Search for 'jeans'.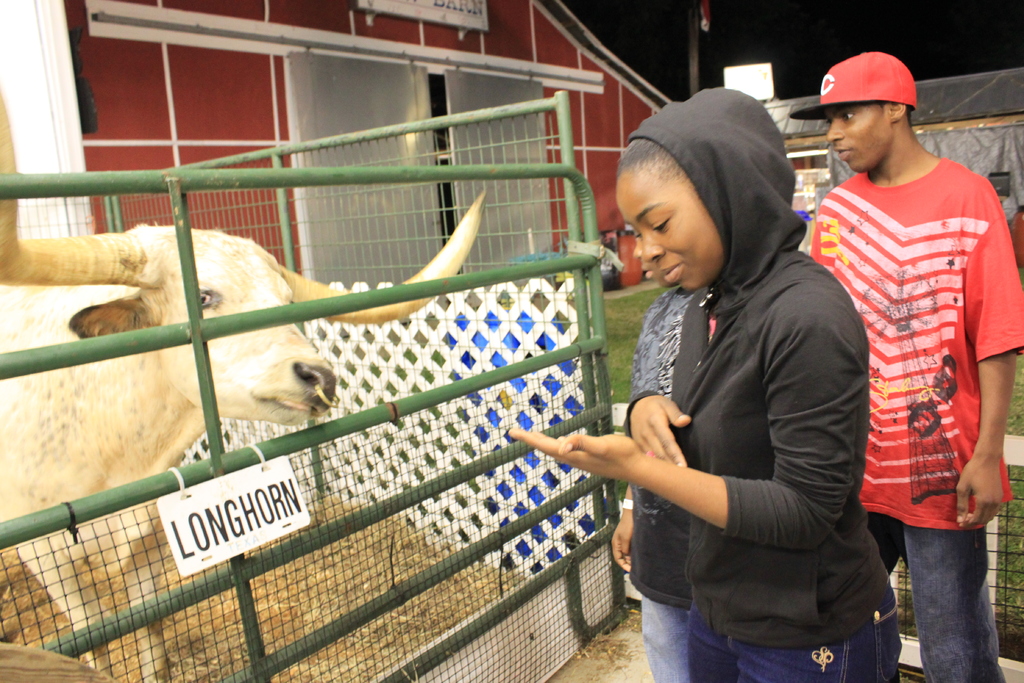
Found at detection(689, 599, 902, 682).
